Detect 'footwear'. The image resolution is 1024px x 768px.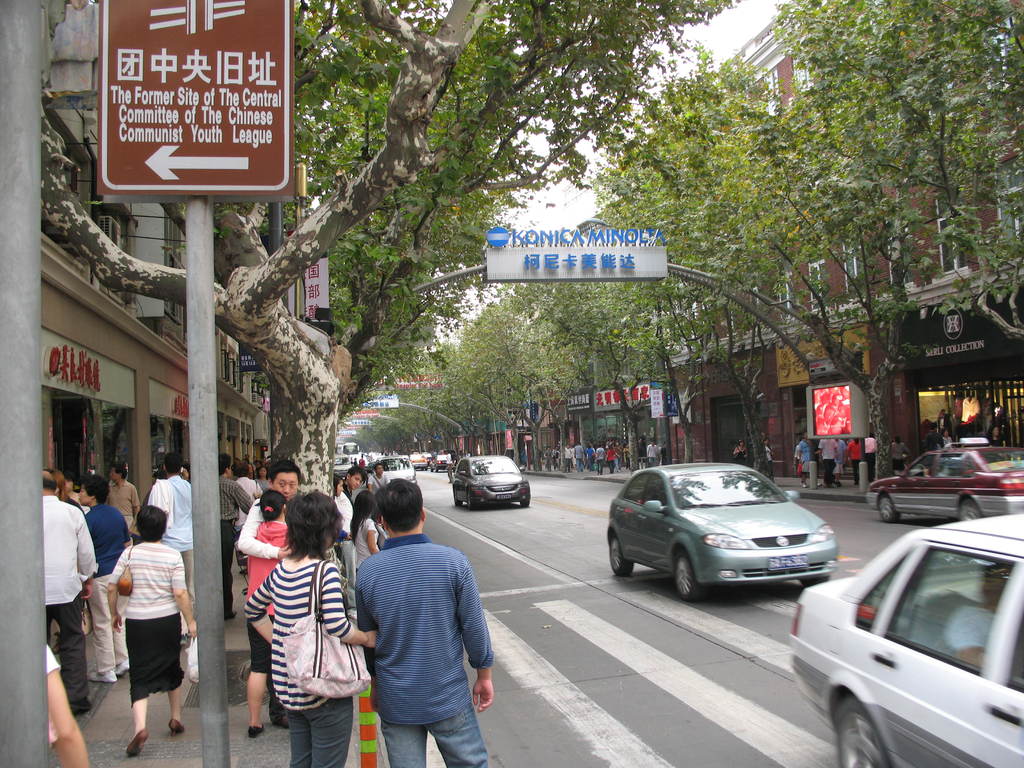
box(247, 728, 266, 739).
